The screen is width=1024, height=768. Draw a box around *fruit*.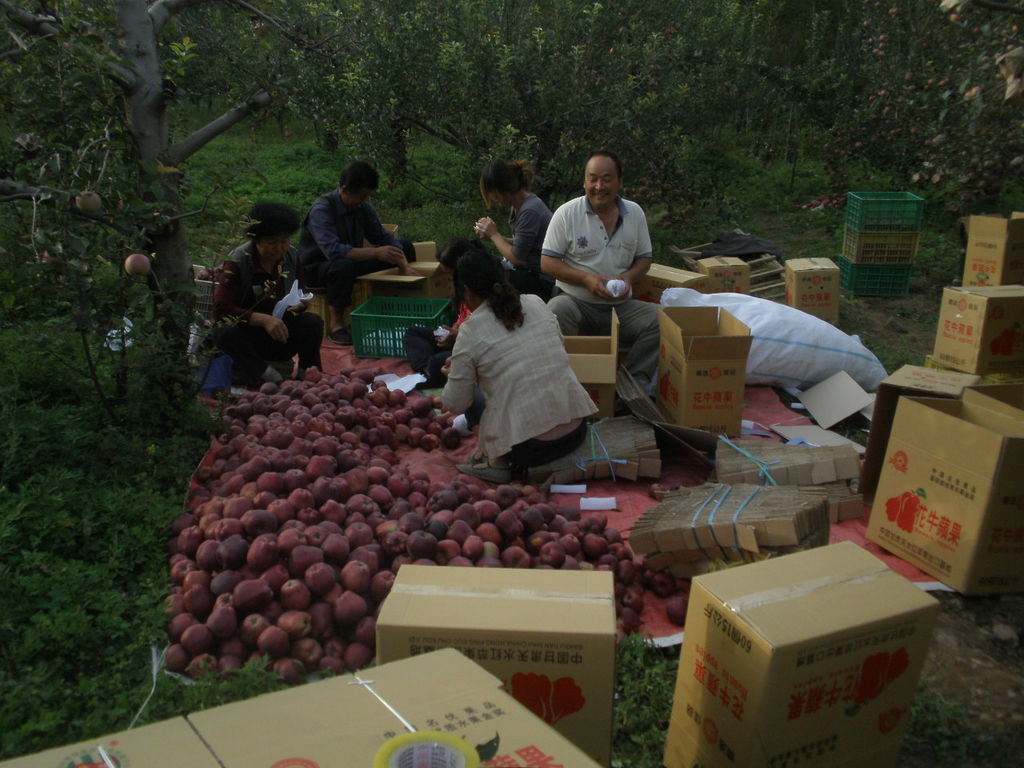
{"left": 254, "top": 20, "right": 266, "bottom": 34}.
